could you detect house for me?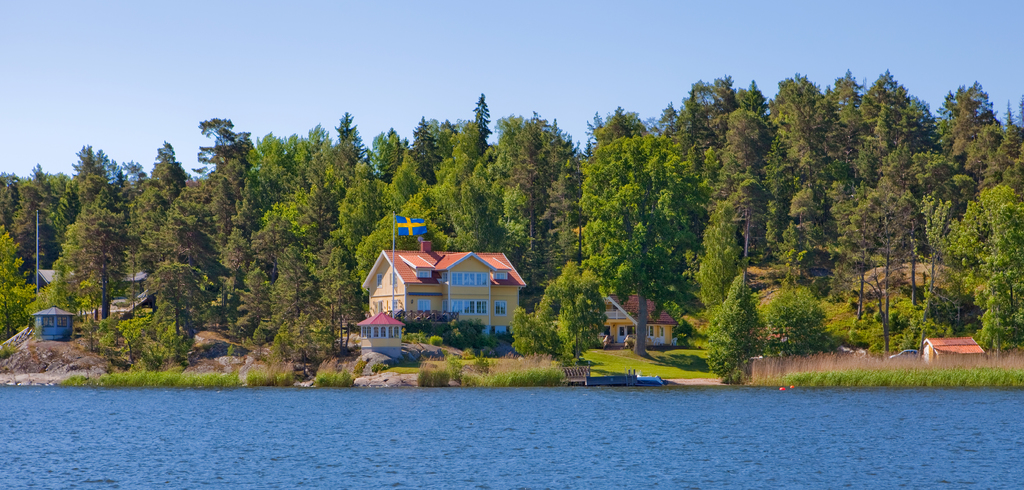
Detection result: Rect(30, 269, 59, 285).
